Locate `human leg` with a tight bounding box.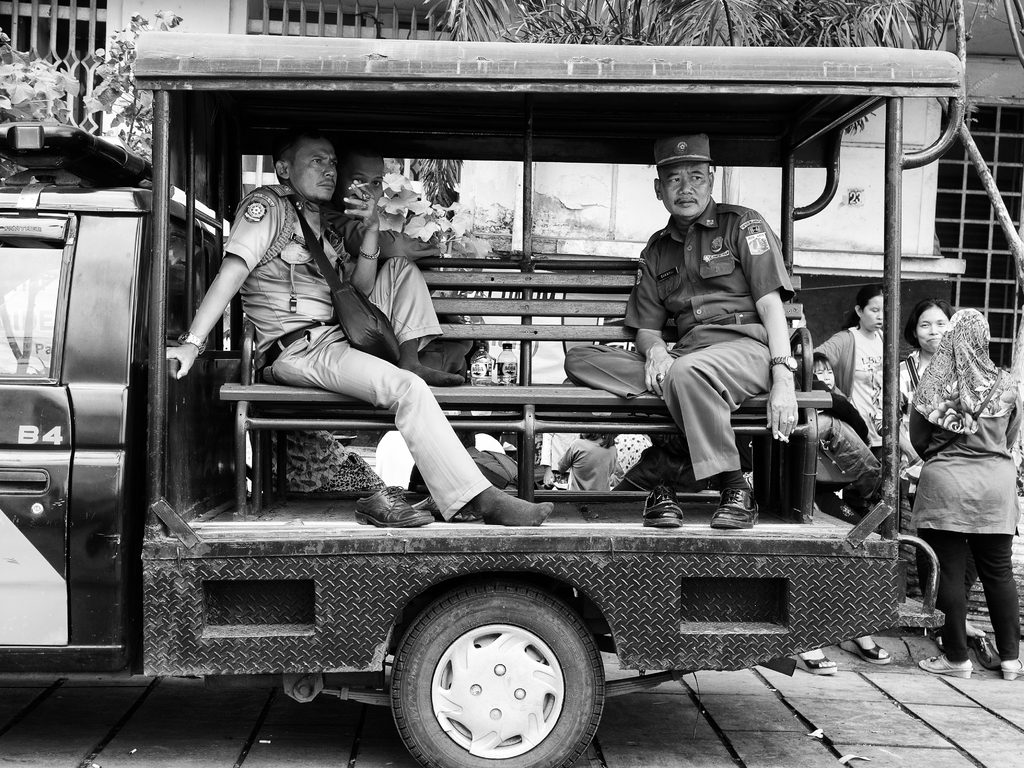
box=[371, 259, 461, 381].
